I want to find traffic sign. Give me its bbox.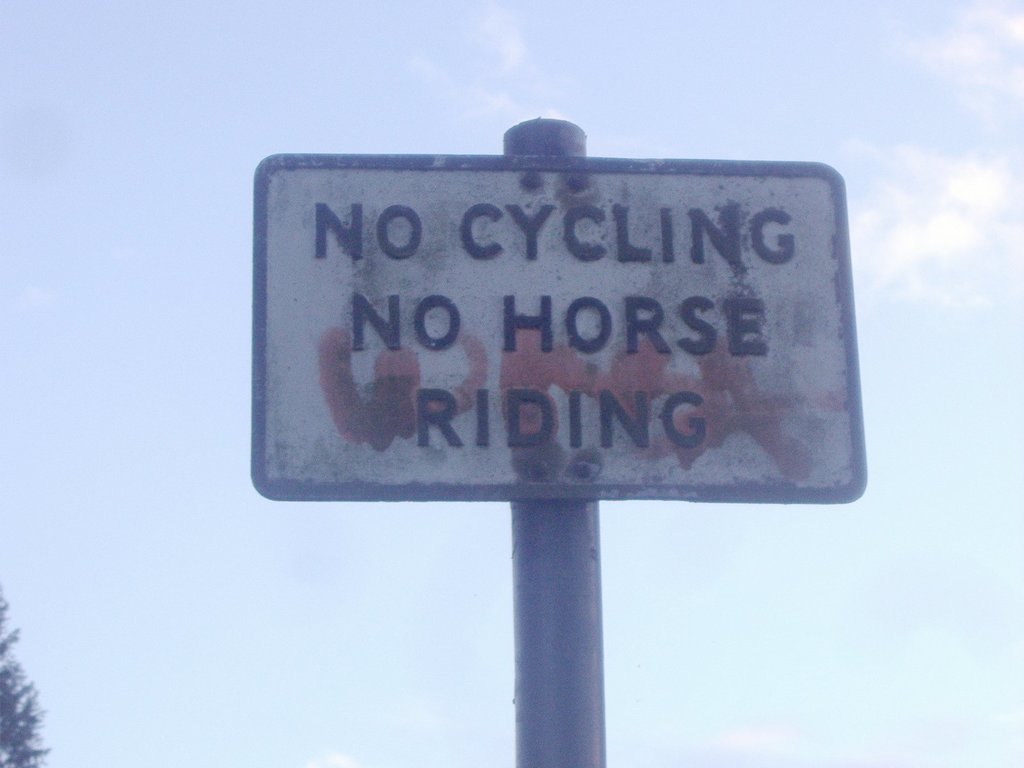
crop(248, 157, 866, 508).
